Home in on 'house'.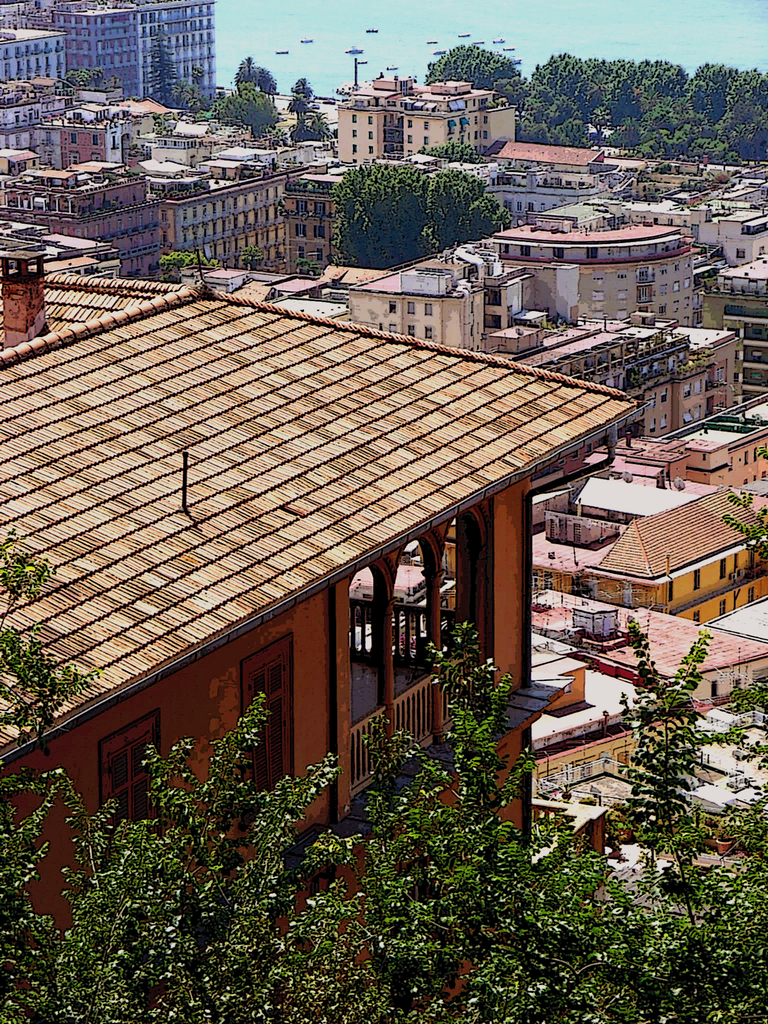
Homed in at (left=562, top=325, right=730, bottom=433).
